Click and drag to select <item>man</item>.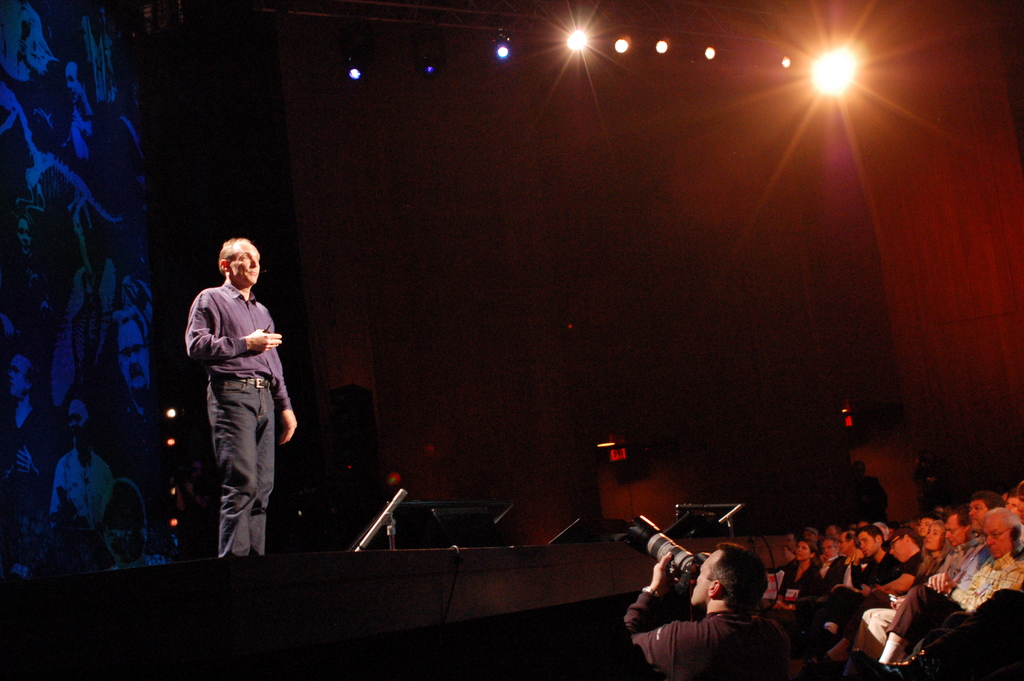
Selection: 3:350:40:434.
